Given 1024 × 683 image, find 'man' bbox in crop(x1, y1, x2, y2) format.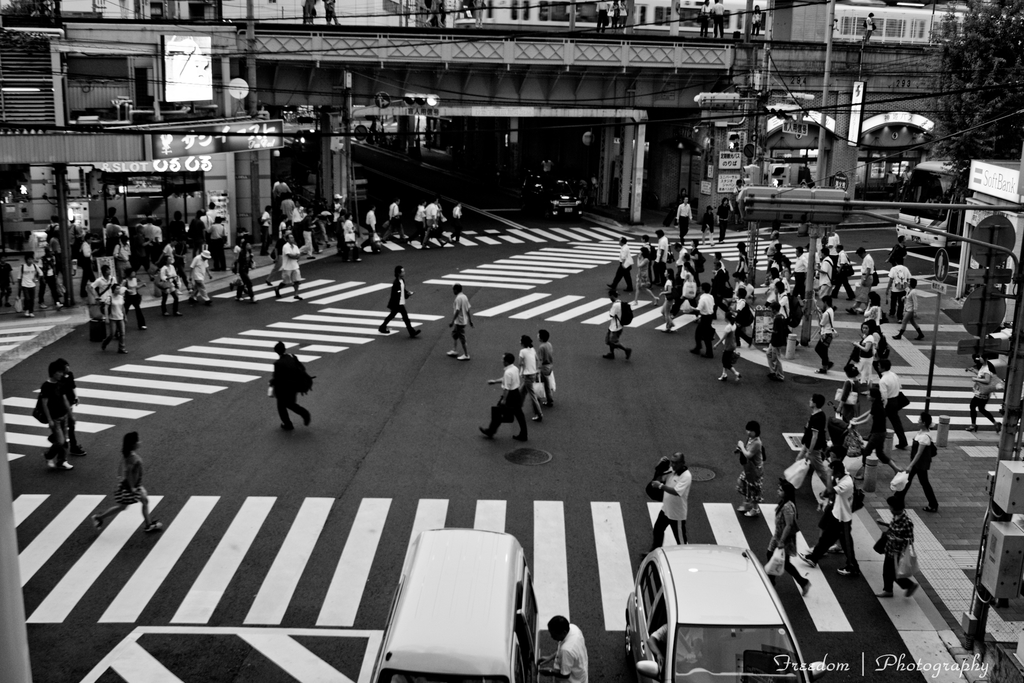
crop(260, 206, 271, 234).
